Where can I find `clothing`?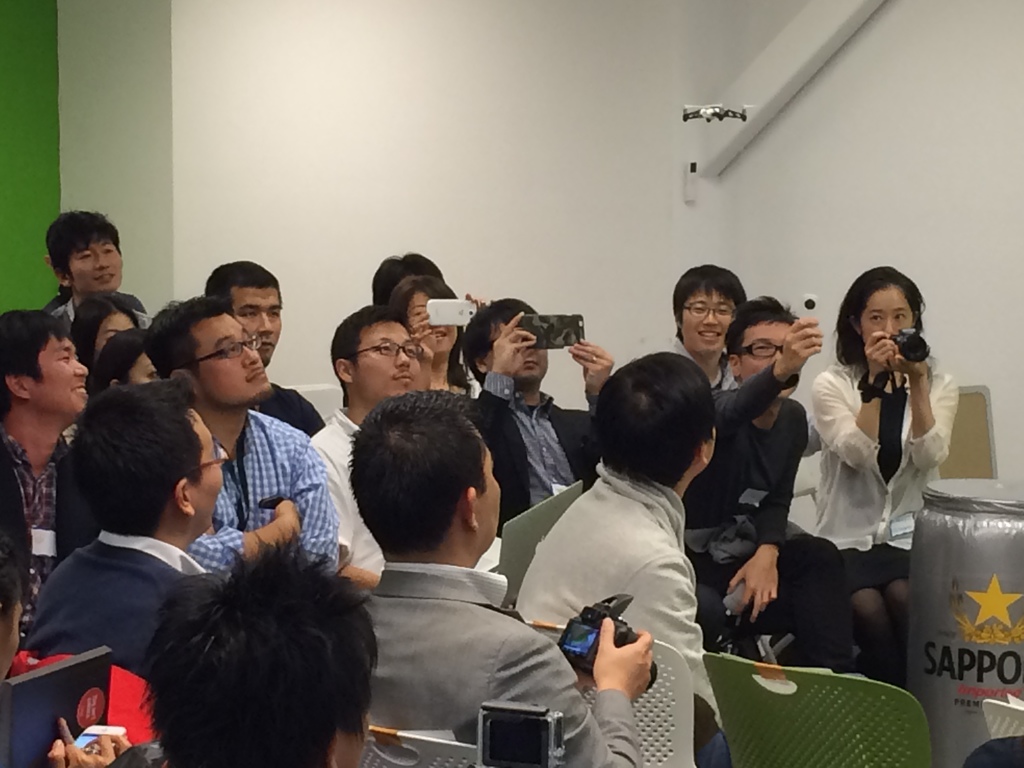
You can find it at 470 376 612 527.
